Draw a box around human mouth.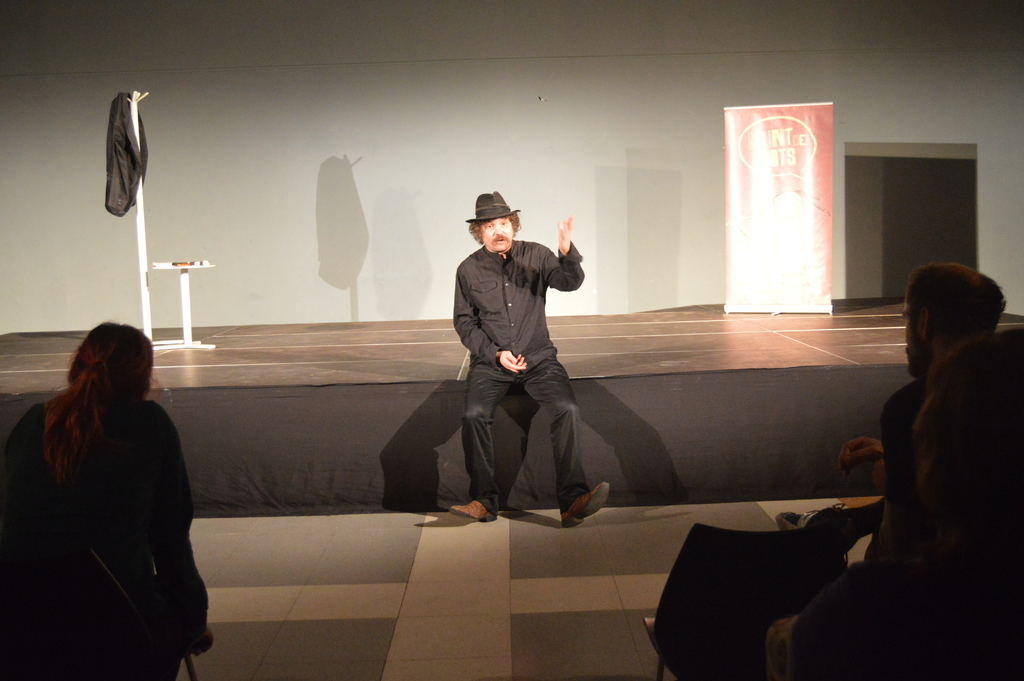
box(495, 237, 504, 246).
